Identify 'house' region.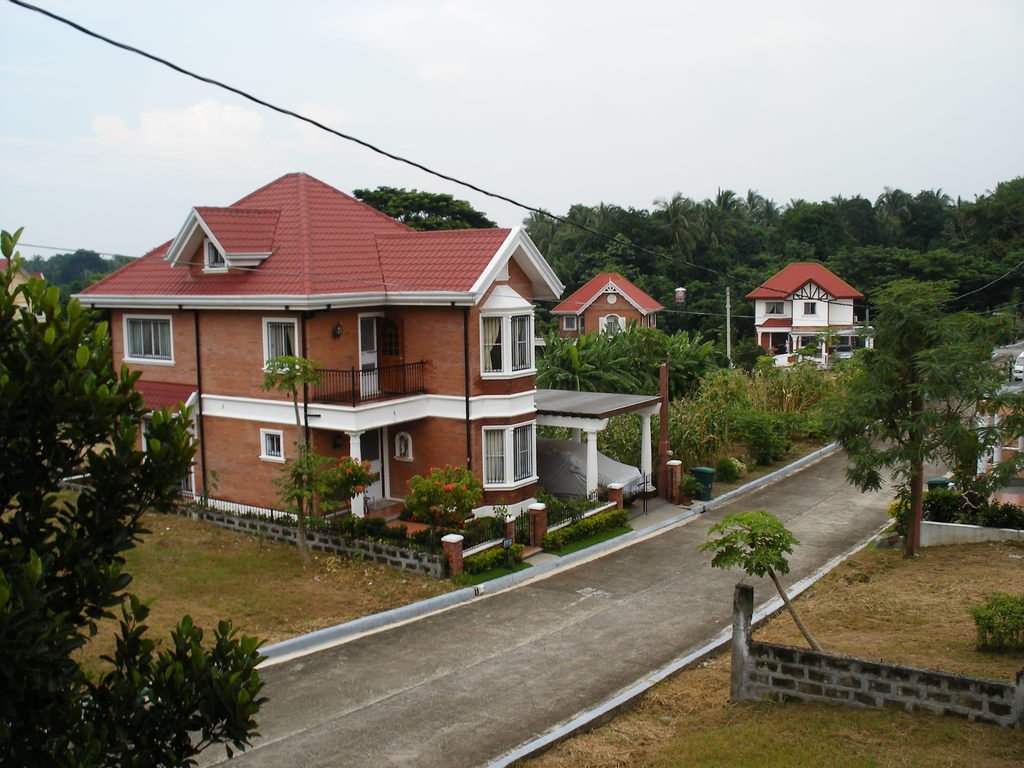
Region: <region>93, 167, 593, 548</region>.
